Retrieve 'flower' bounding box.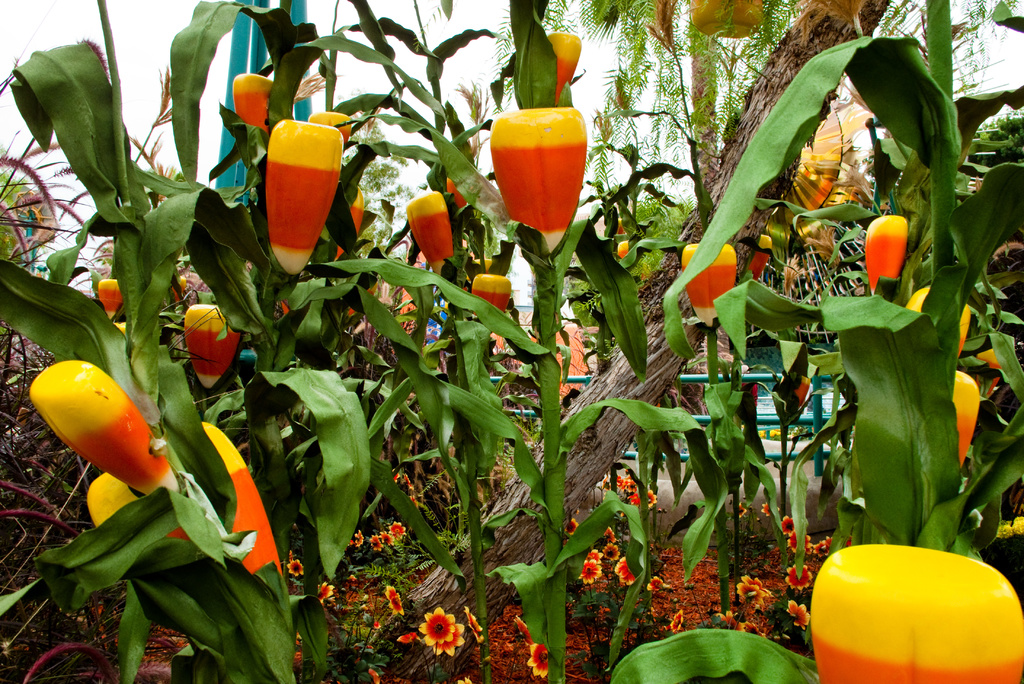
Bounding box: left=579, top=561, right=605, bottom=583.
